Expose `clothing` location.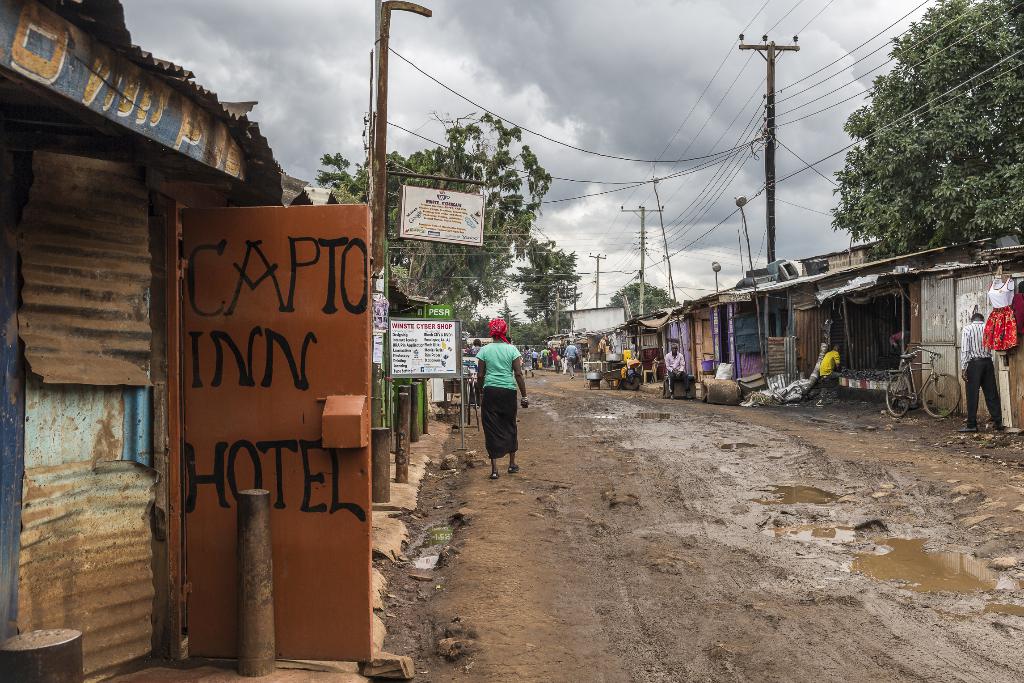
Exposed at {"left": 976, "top": 272, "right": 1023, "bottom": 359}.
